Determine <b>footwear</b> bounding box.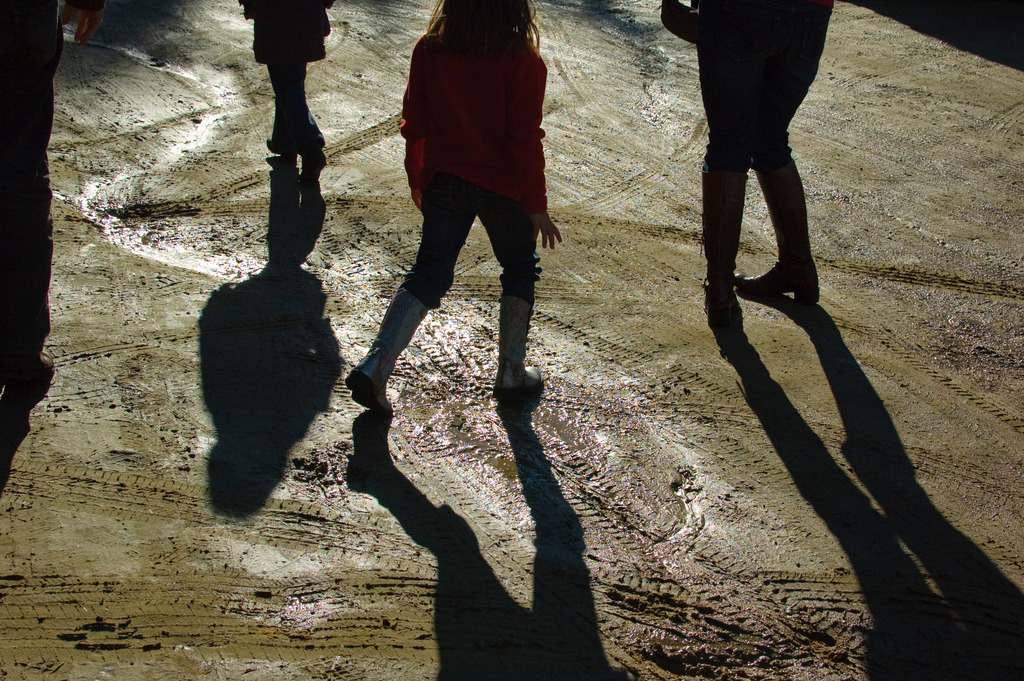
Determined: [698, 173, 748, 314].
